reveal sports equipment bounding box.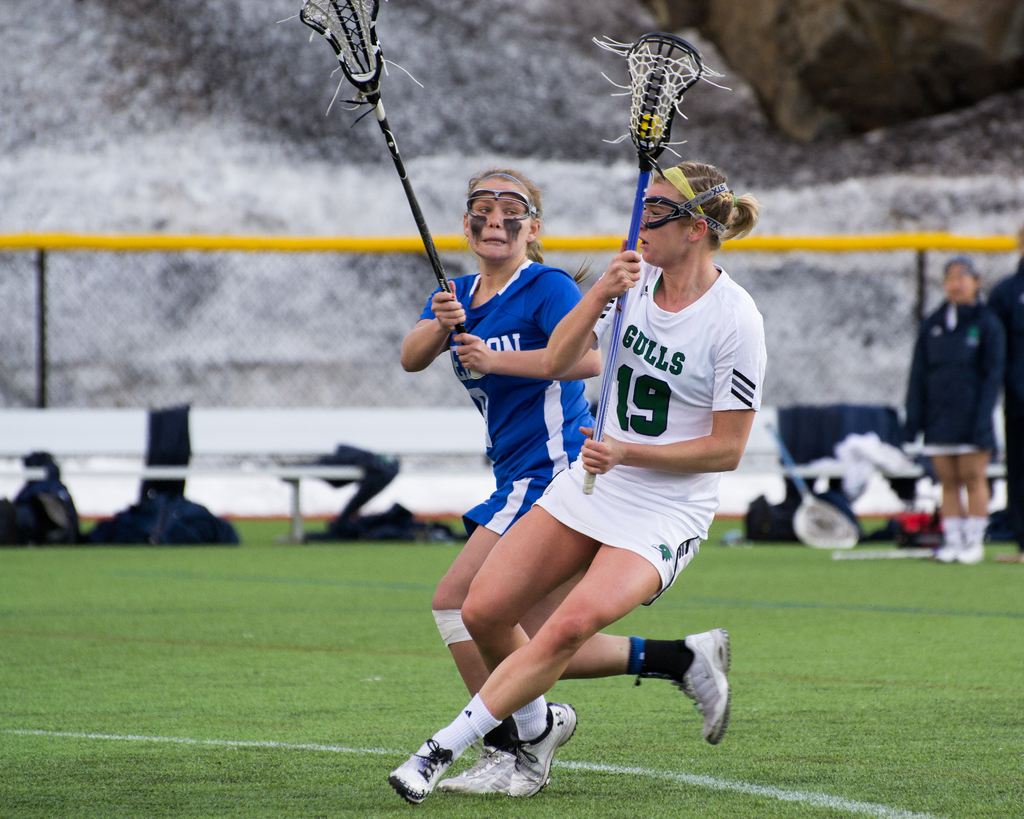
Revealed: box(671, 626, 732, 747).
